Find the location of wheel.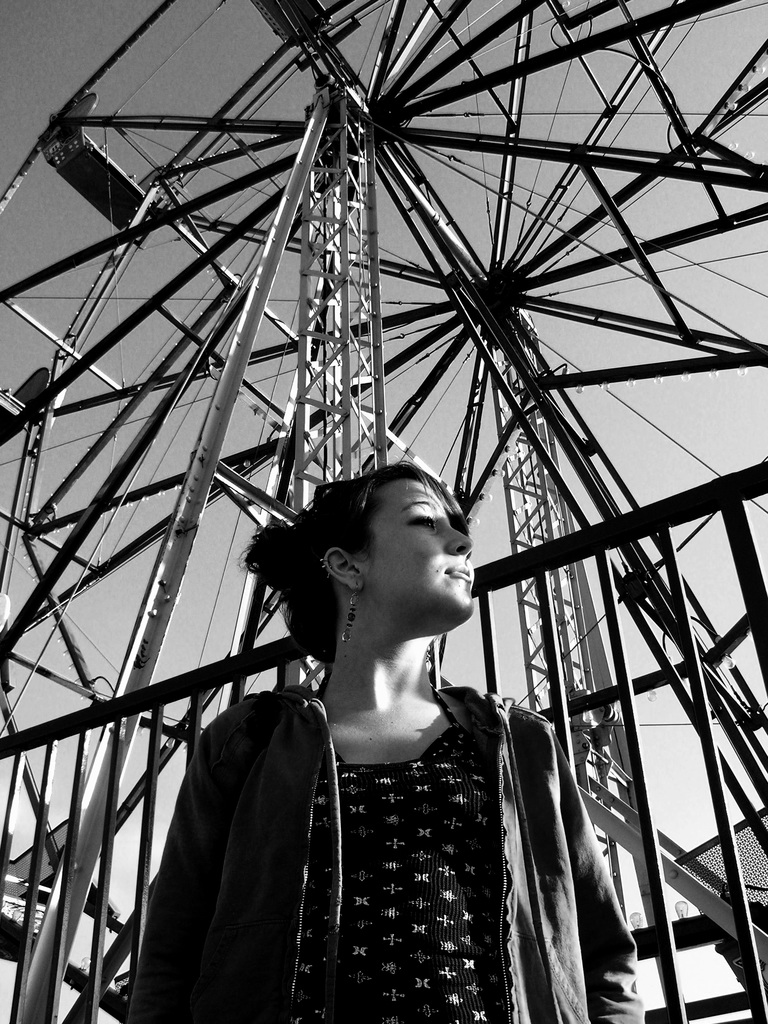
Location: <box>0,0,767,1023</box>.
